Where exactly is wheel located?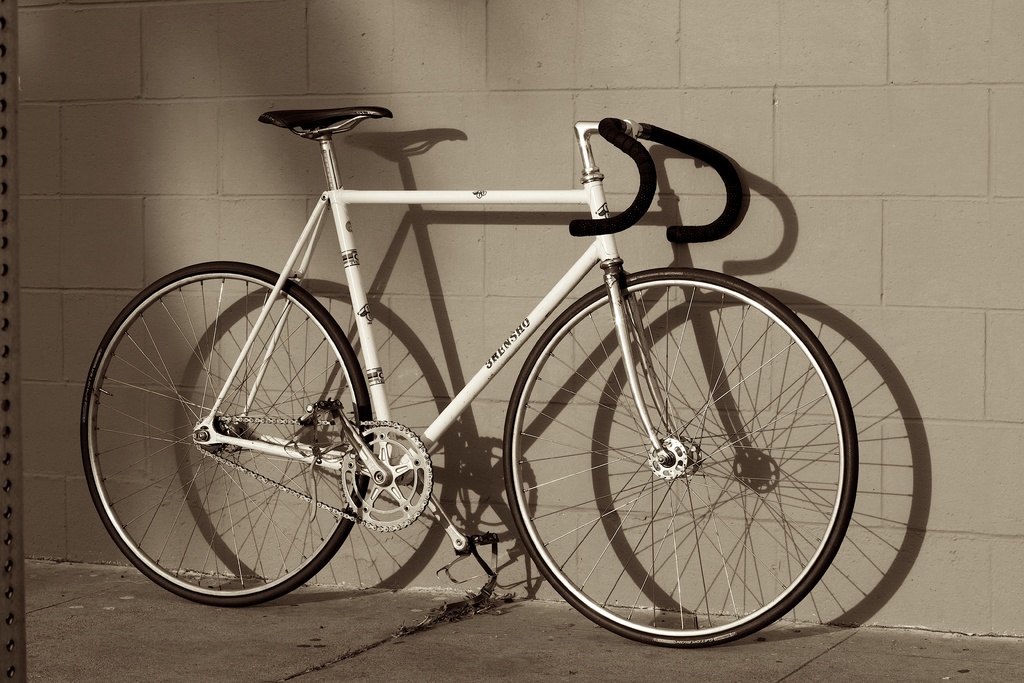
Its bounding box is x1=81, y1=260, x2=373, y2=605.
